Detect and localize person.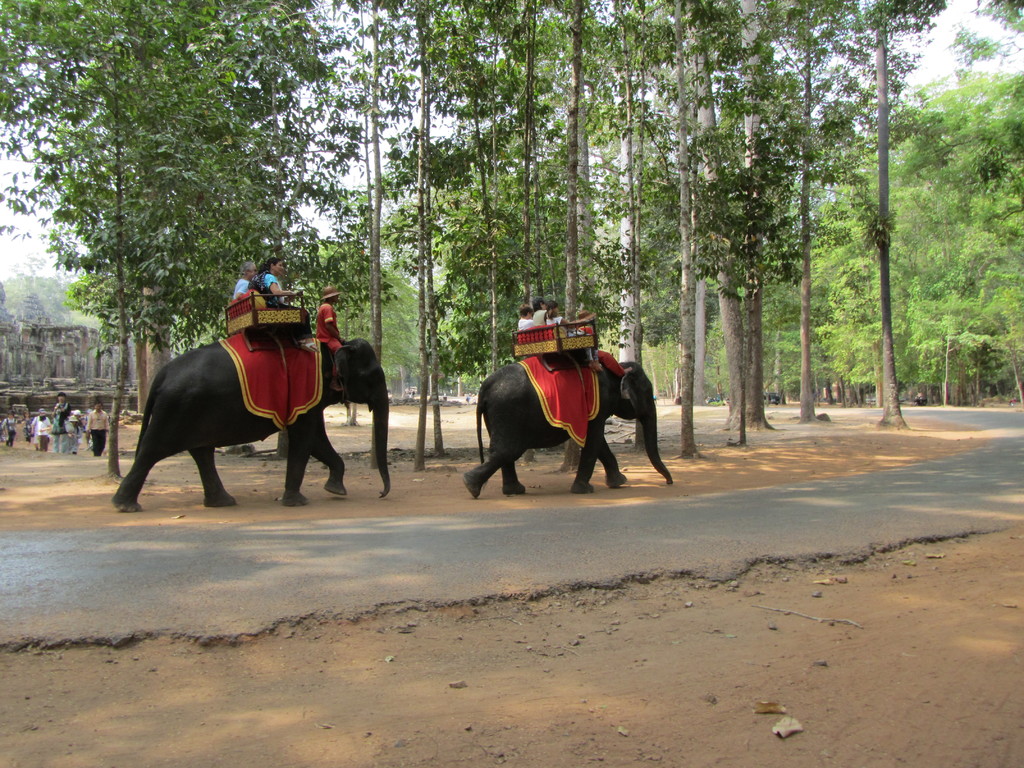
Localized at left=316, top=277, right=344, bottom=351.
